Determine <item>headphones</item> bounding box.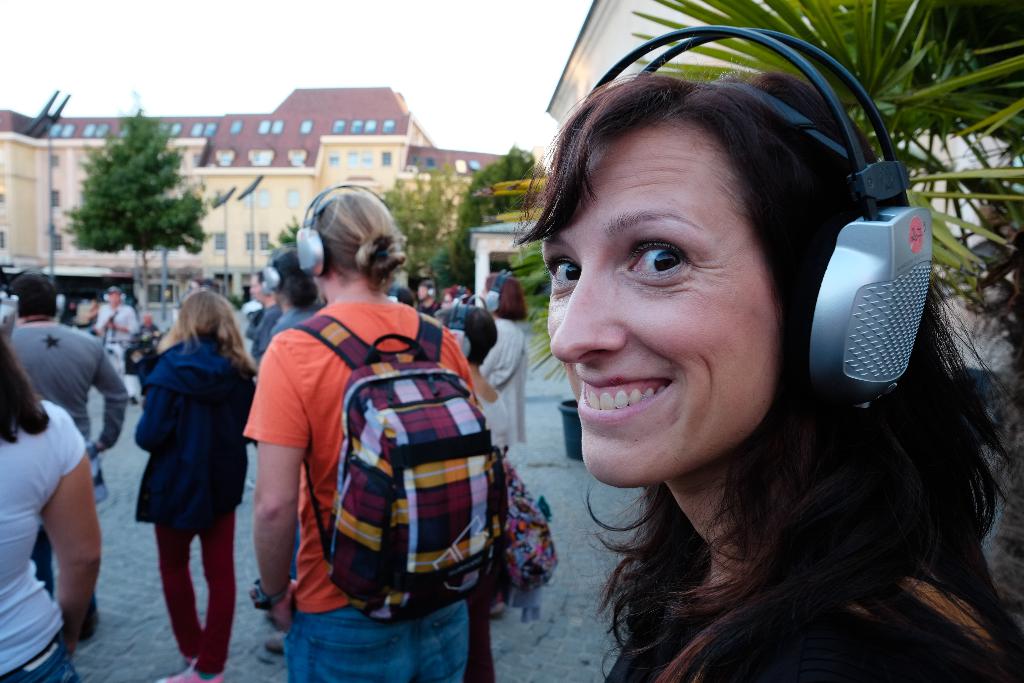
Determined: <region>454, 285, 466, 298</region>.
